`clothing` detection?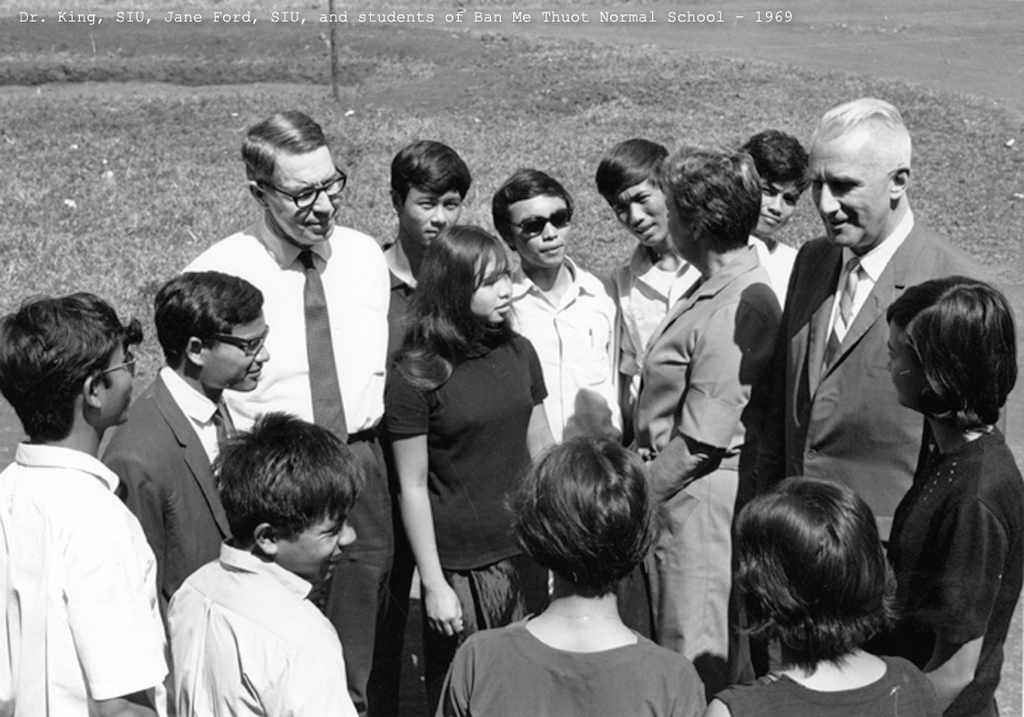
<box>714,658,938,716</box>
